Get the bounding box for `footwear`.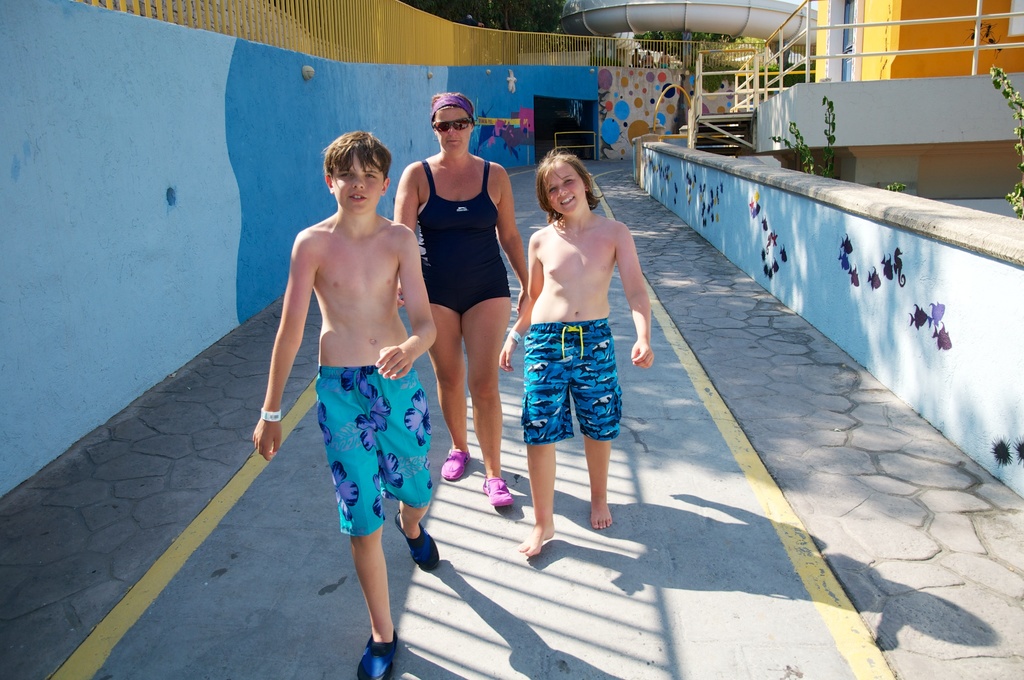
bbox=(483, 477, 508, 499).
